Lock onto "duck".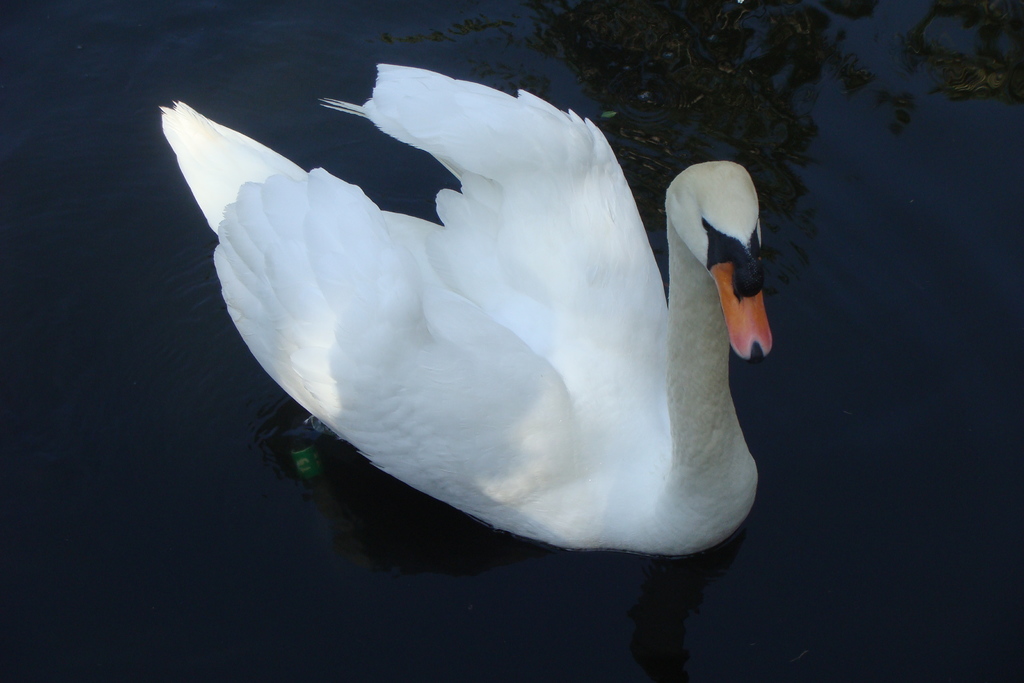
Locked: bbox(152, 55, 774, 554).
